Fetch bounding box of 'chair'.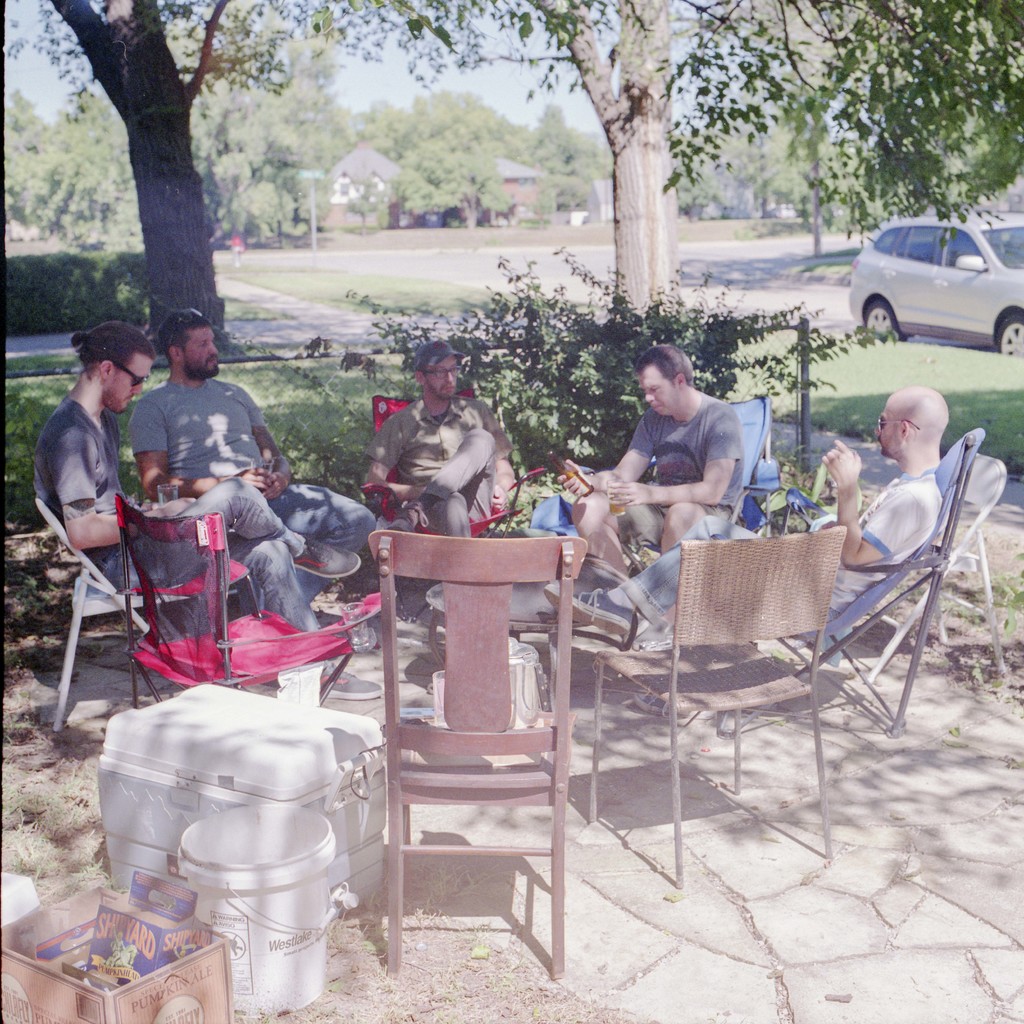
Bbox: locate(599, 527, 842, 884).
